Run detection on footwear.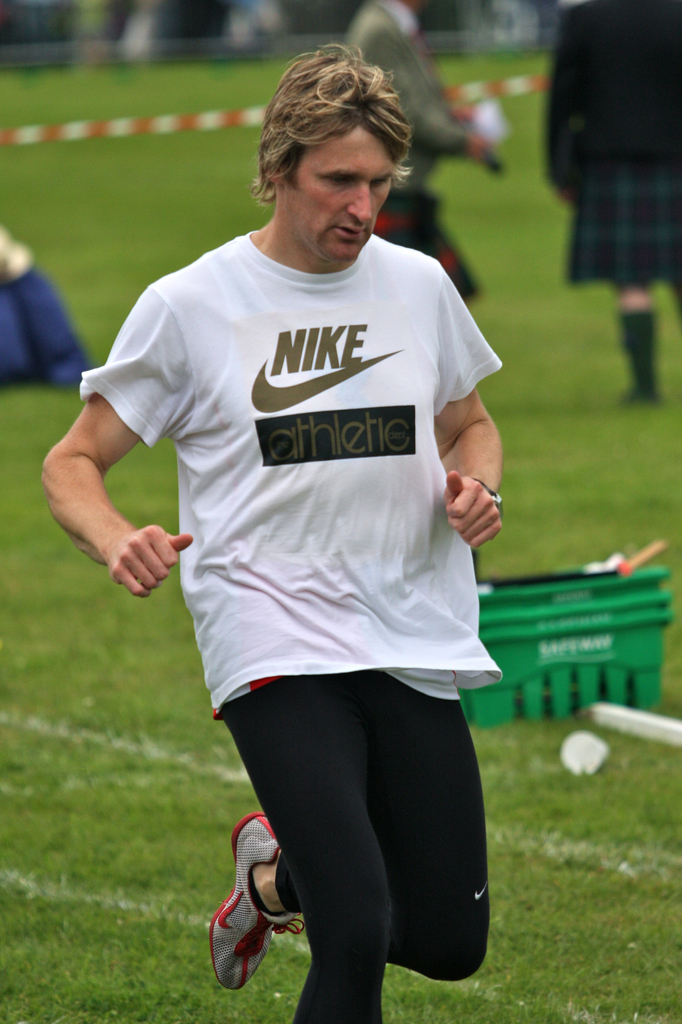
Result: (left=621, top=309, right=651, bottom=407).
